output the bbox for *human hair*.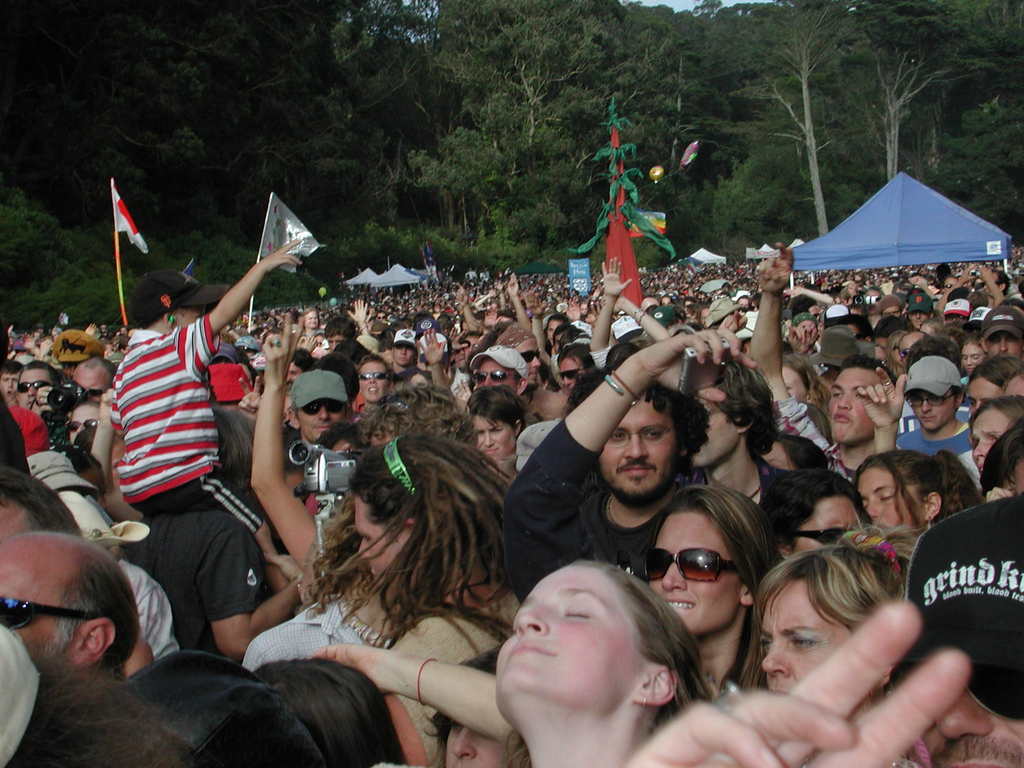
left=718, top=352, right=788, bottom=459.
